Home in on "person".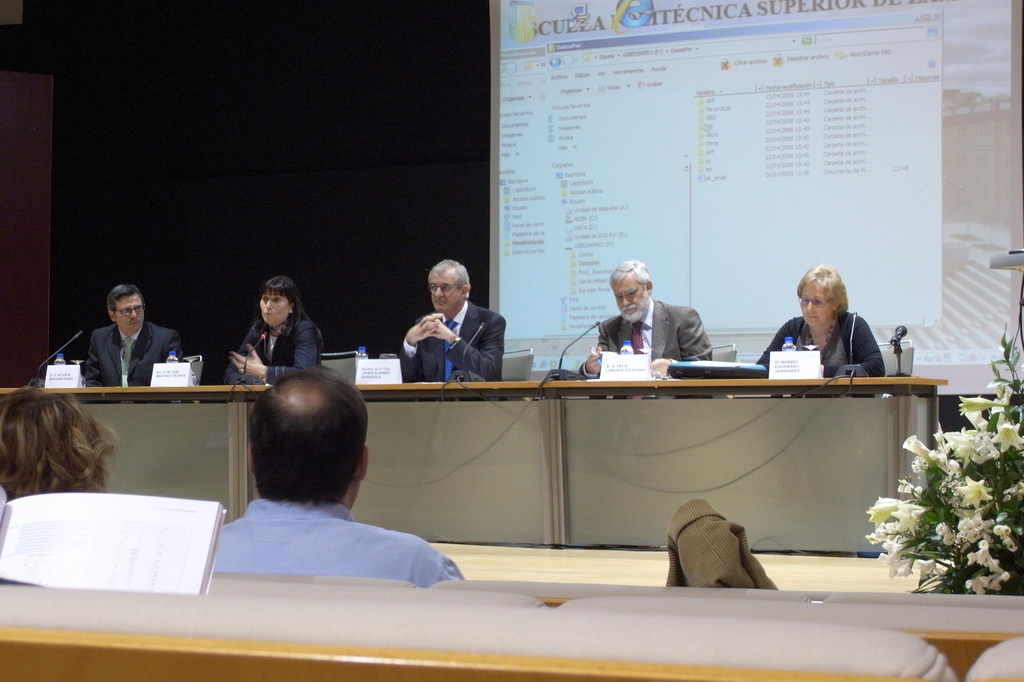
Homed in at region(403, 256, 502, 397).
